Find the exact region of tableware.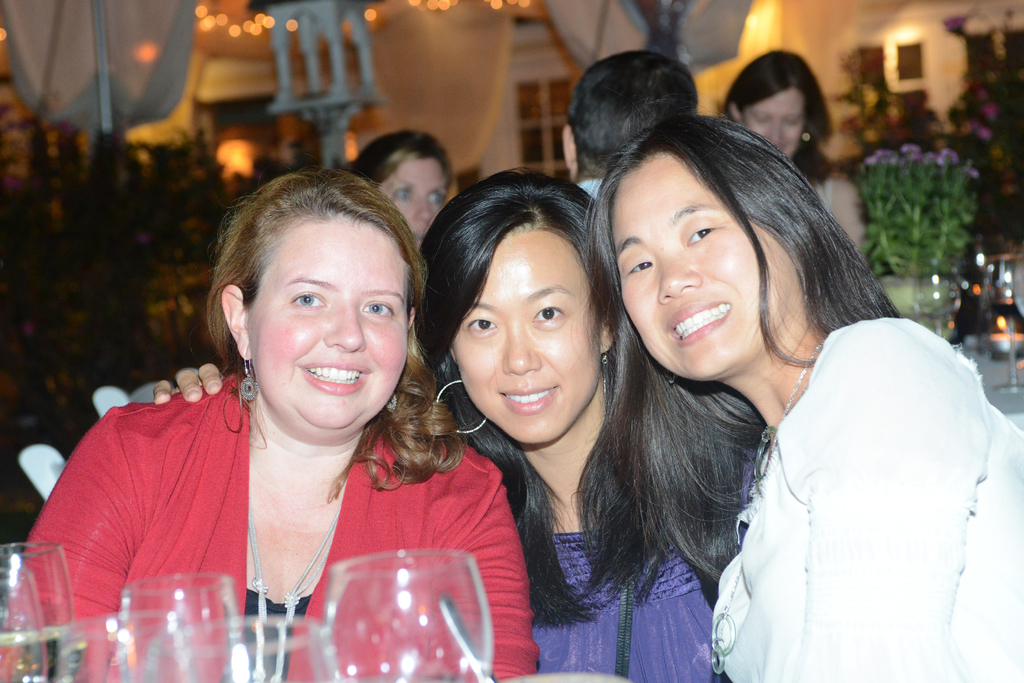
Exact region: (292, 550, 508, 682).
